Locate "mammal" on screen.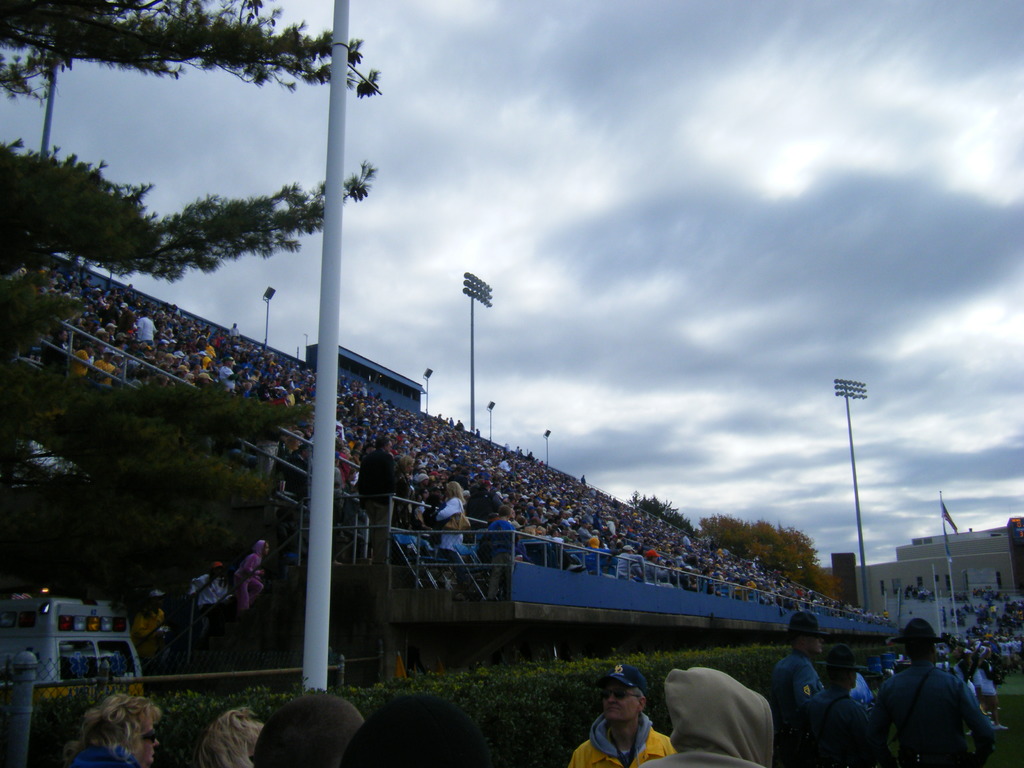
On screen at [x1=234, y1=540, x2=269, y2=625].
